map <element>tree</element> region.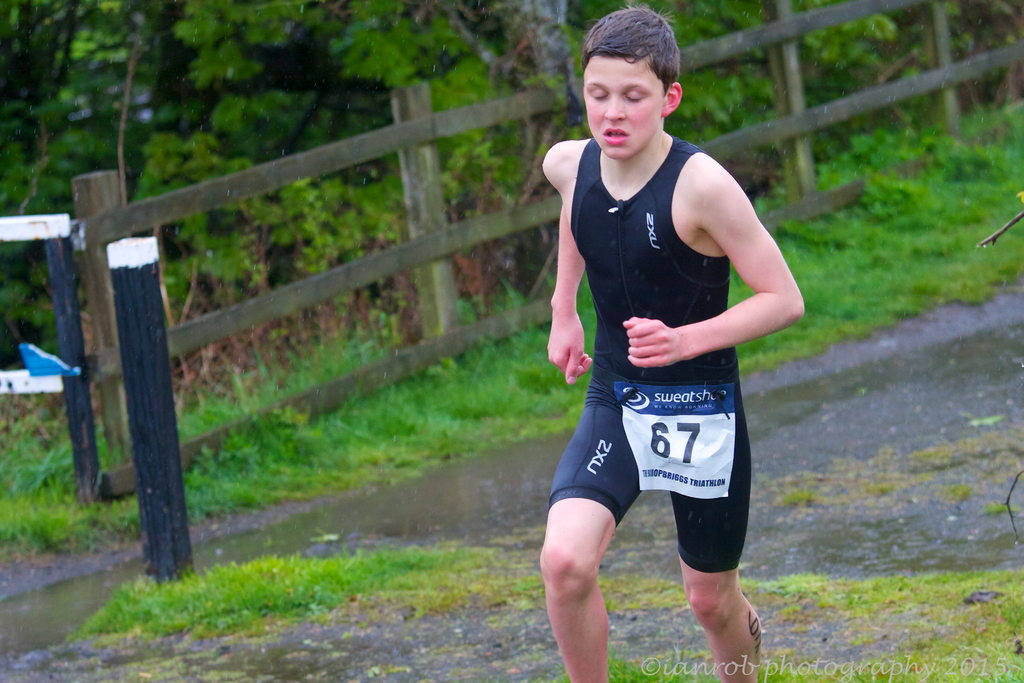
Mapped to box(174, 0, 579, 293).
